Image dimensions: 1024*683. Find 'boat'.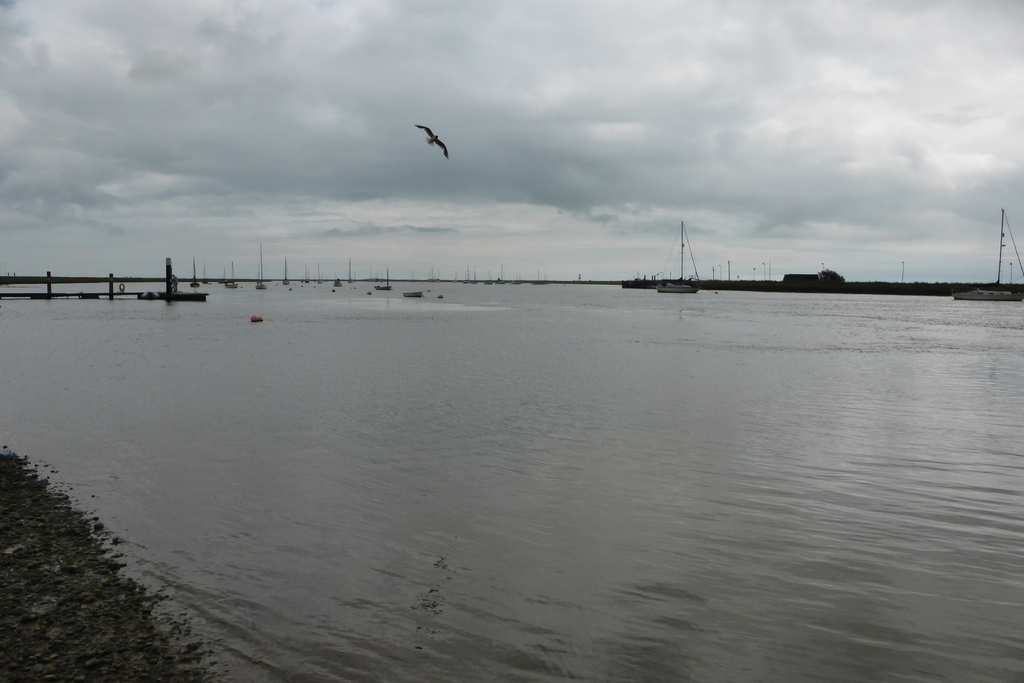
crop(955, 211, 1018, 308).
